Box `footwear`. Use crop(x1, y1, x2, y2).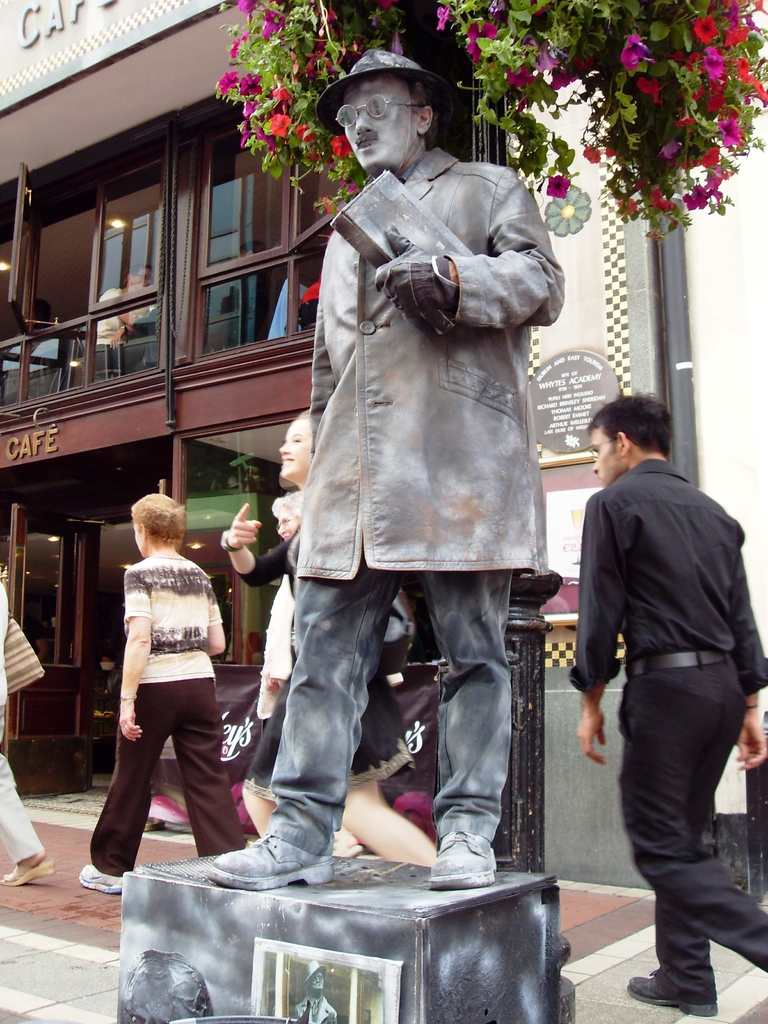
crop(428, 830, 499, 892).
